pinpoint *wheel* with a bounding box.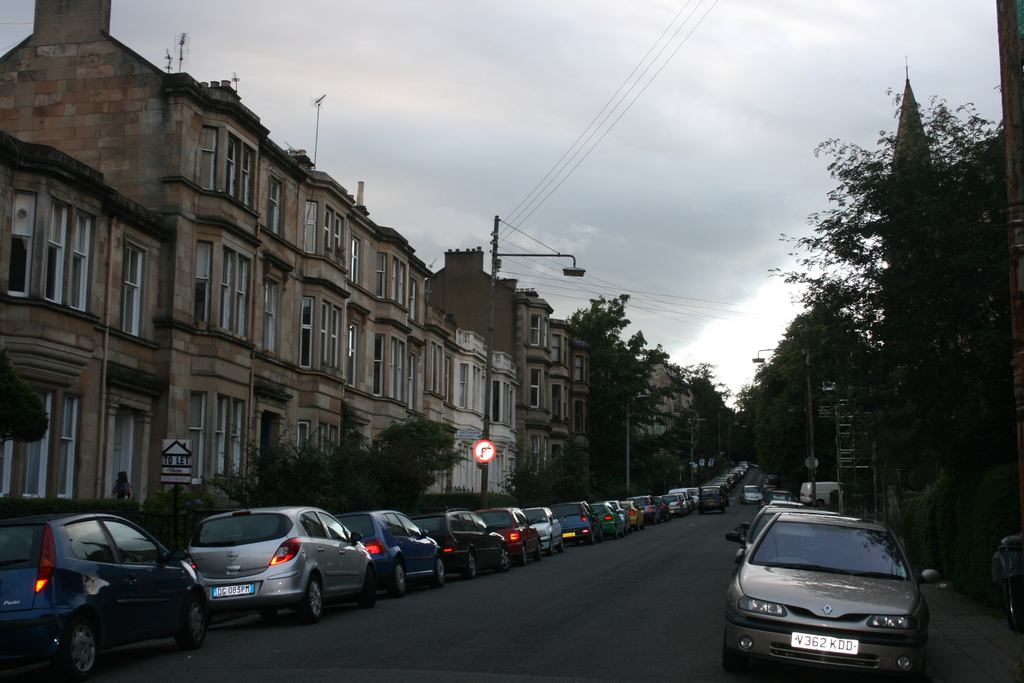
296,575,326,621.
